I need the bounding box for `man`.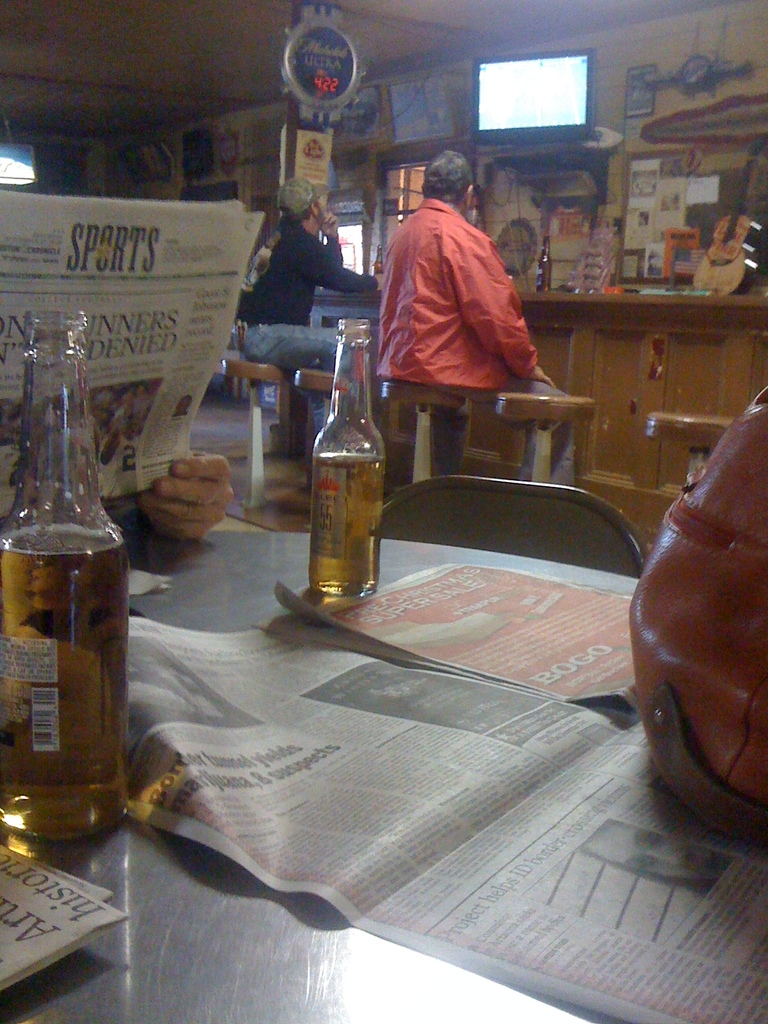
Here it is: [left=358, top=154, right=566, bottom=447].
